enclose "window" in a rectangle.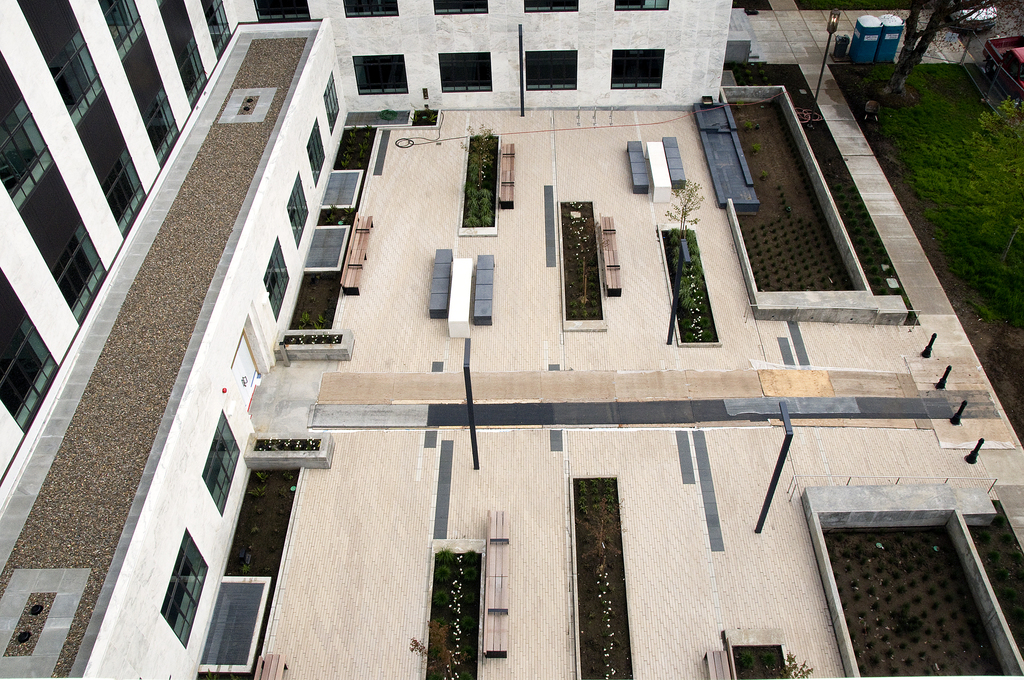
Rect(283, 174, 314, 248).
